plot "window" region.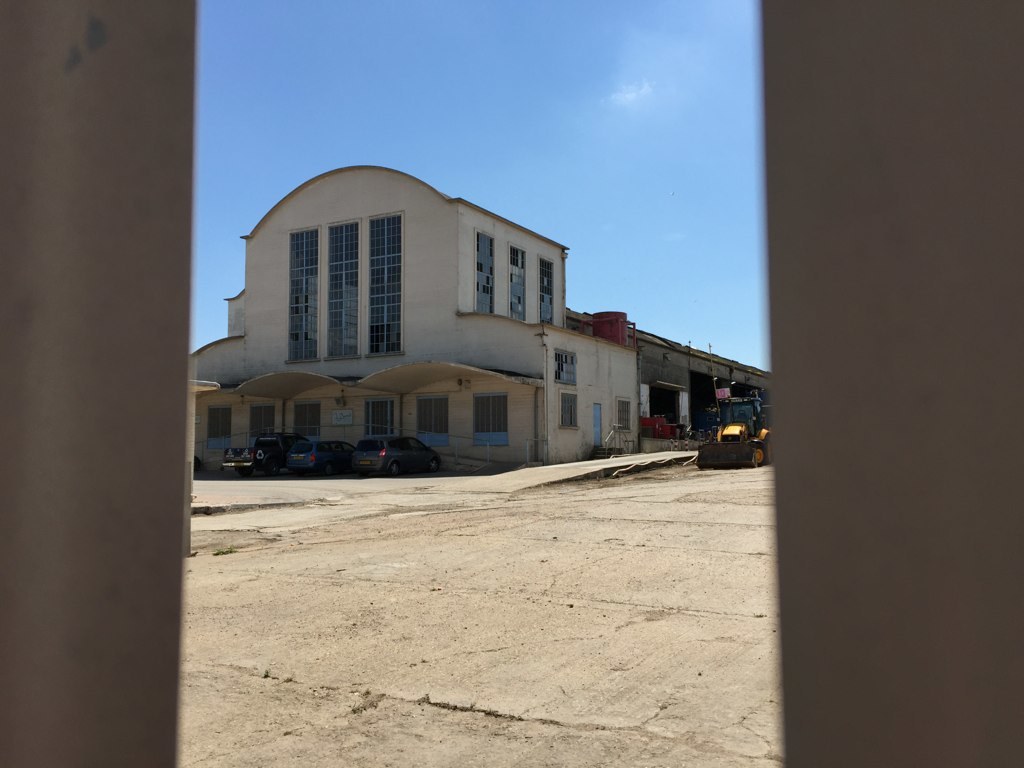
Plotted at rect(249, 400, 276, 447).
